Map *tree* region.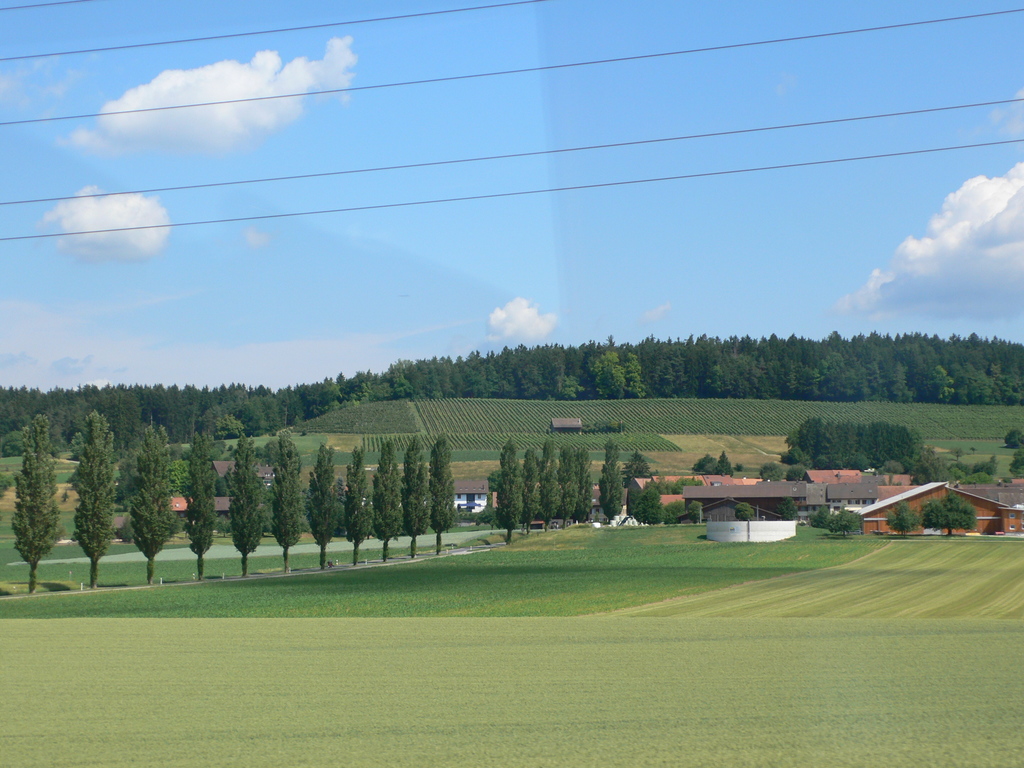
Mapped to <bbox>923, 492, 977, 534</bbox>.
